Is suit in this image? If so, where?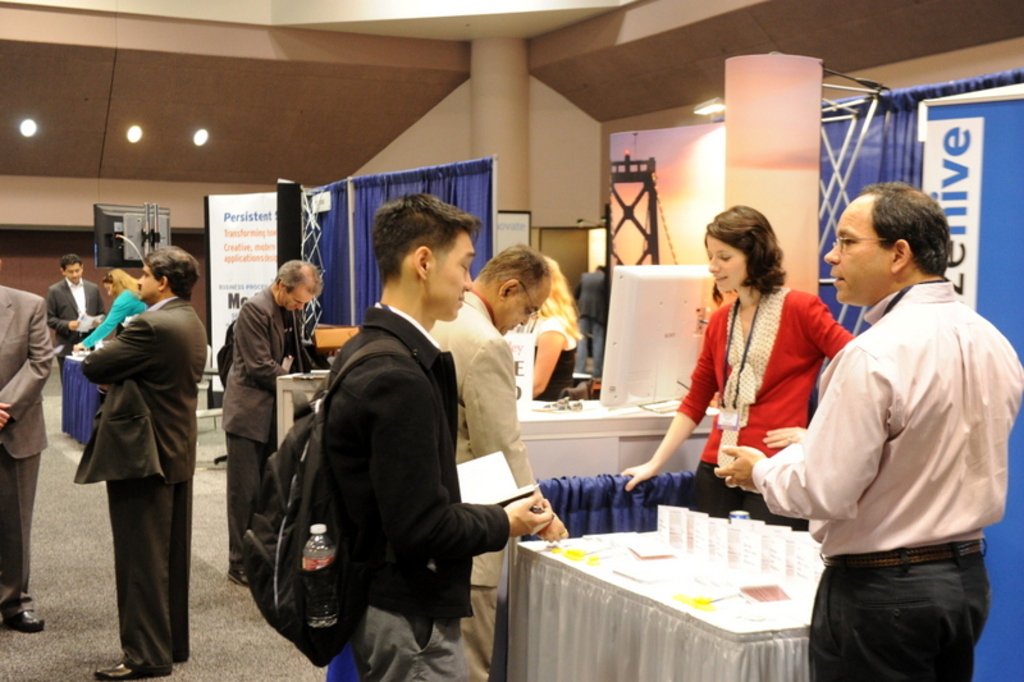
Yes, at crop(46, 275, 105, 386).
